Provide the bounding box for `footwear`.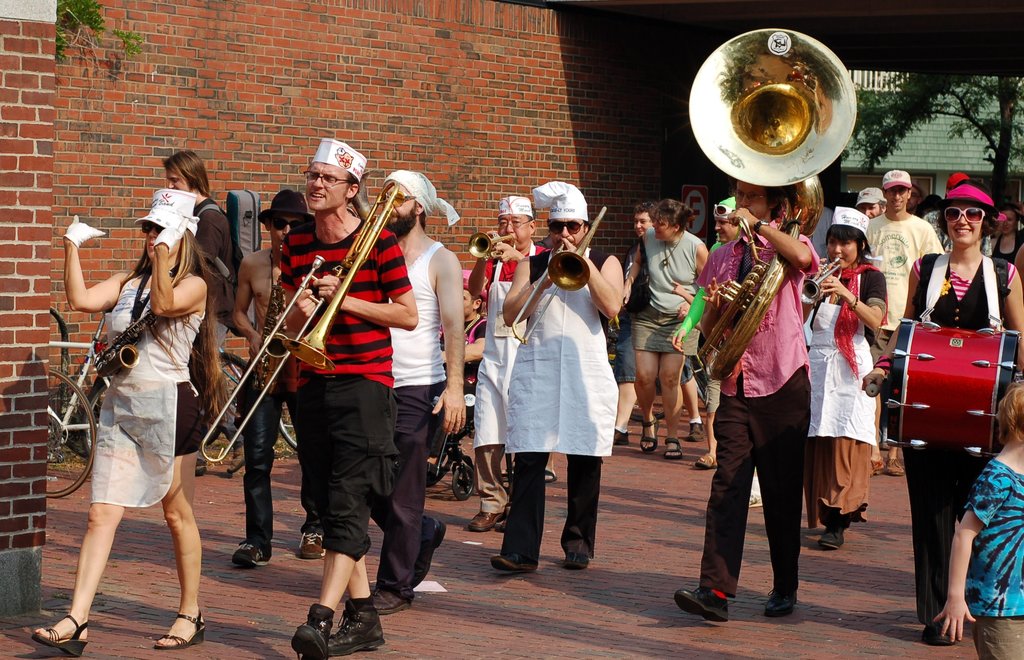
[left=419, top=522, right=445, bottom=579].
